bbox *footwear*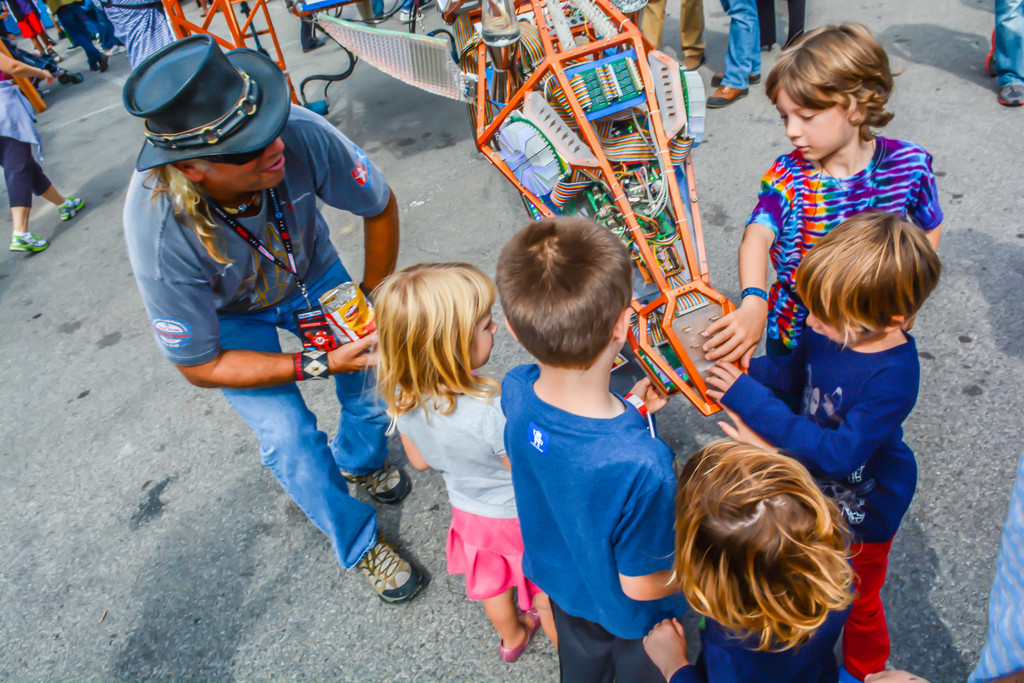
x1=344, y1=454, x2=406, y2=506
